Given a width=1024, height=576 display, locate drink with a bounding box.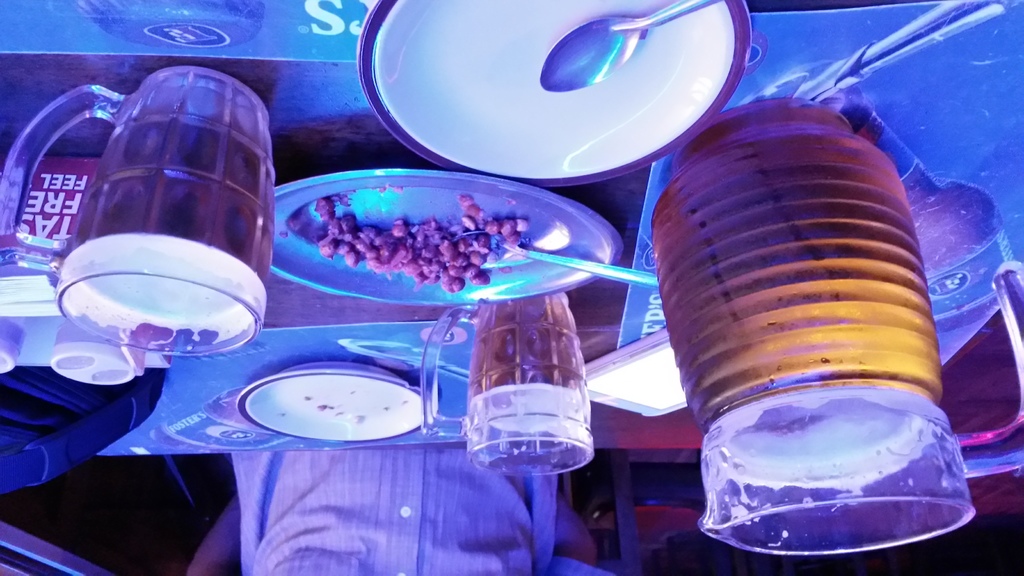
Located: l=653, t=93, r=950, b=563.
